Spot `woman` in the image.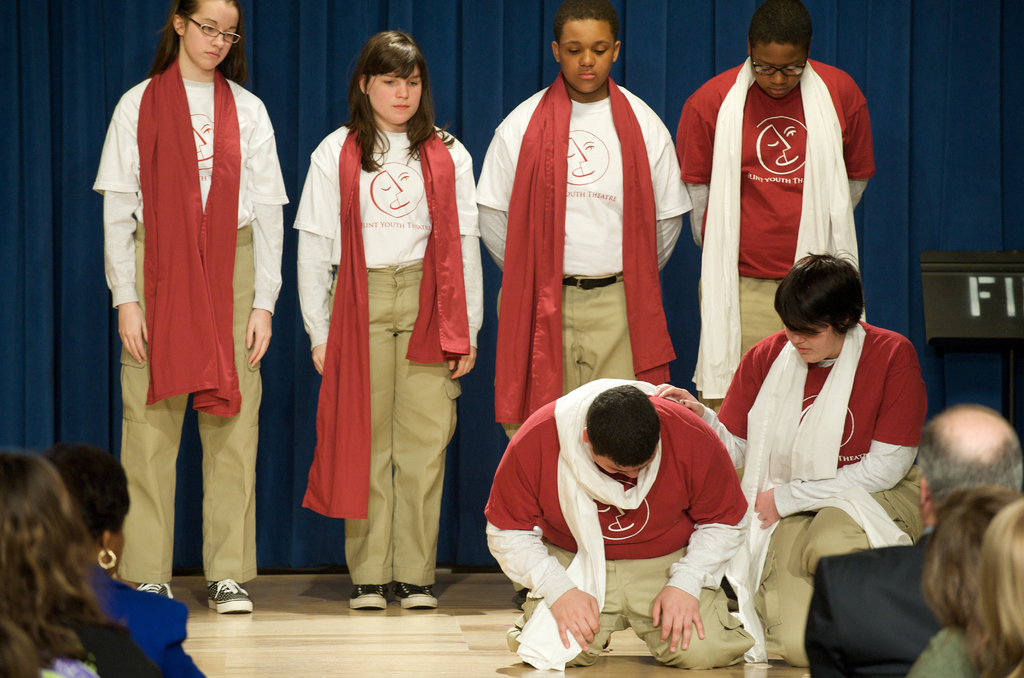
`woman` found at {"x1": 0, "y1": 448, "x2": 163, "y2": 677}.
